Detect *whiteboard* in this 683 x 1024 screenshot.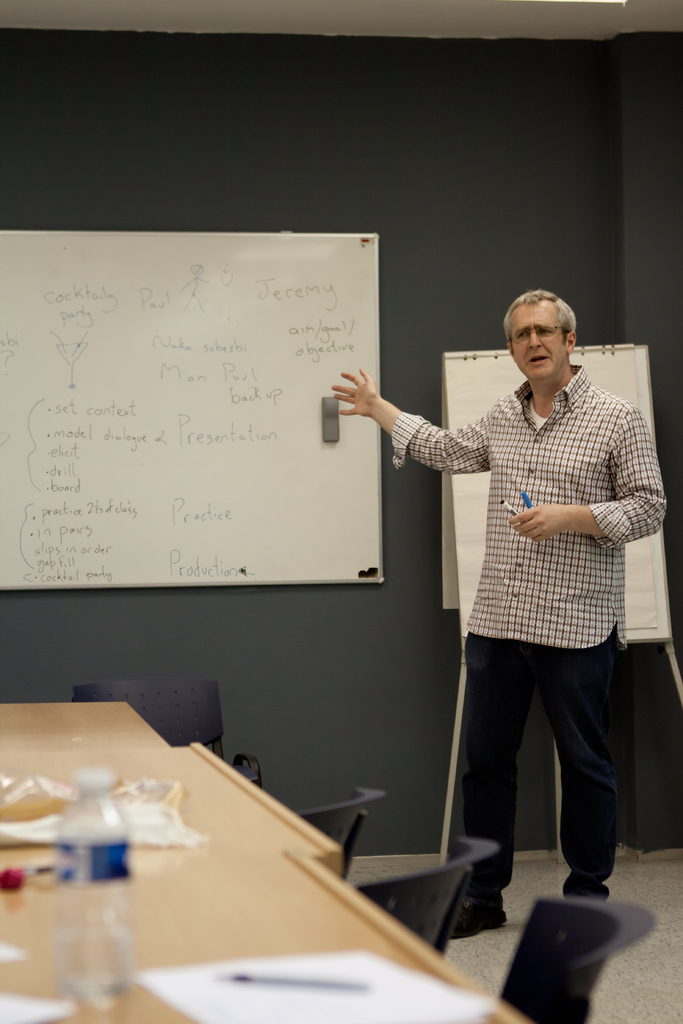
Detection: x1=0, y1=232, x2=388, y2=589.
